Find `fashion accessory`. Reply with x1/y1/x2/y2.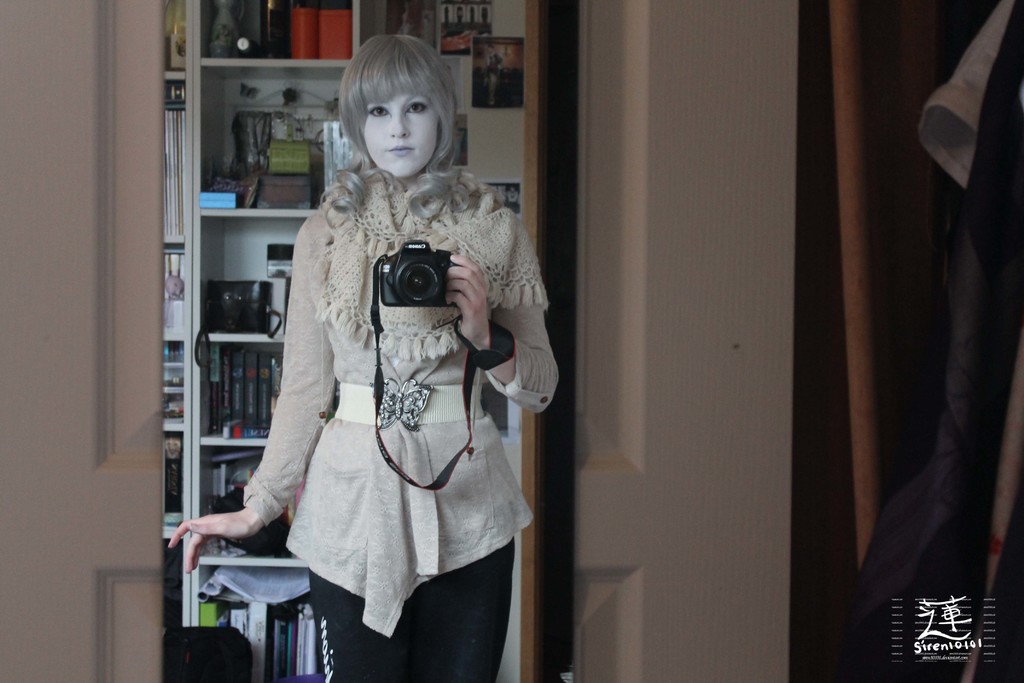
332/377/484/431.
